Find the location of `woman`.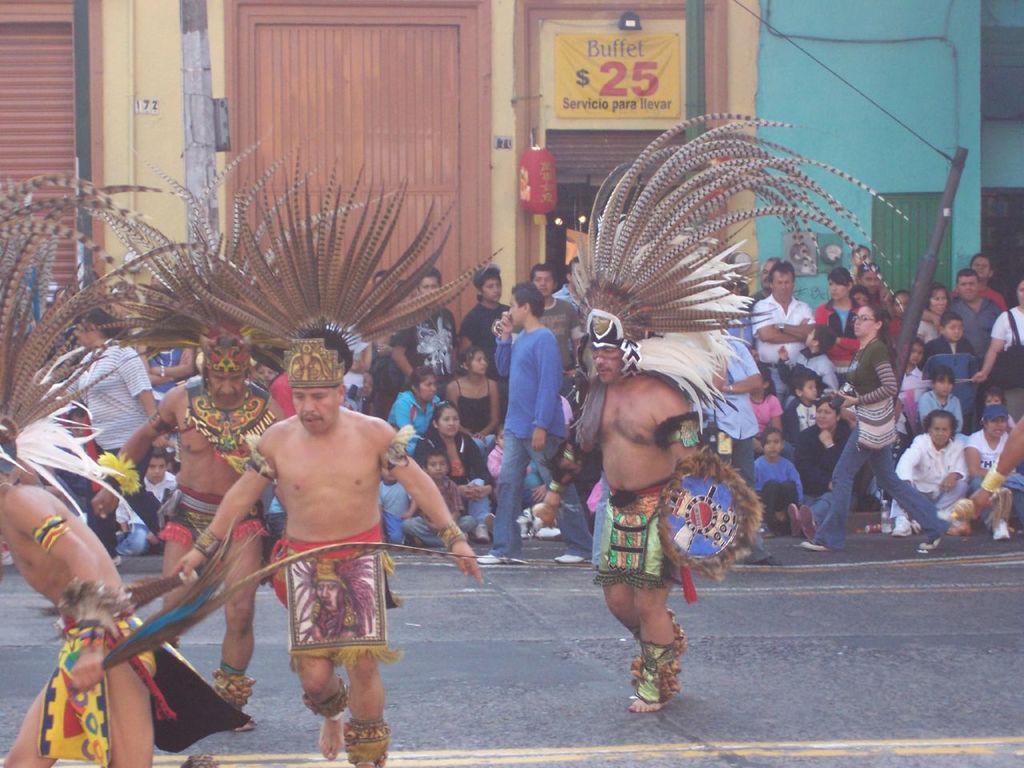
Location: crop(803, 305, 953, 550).
